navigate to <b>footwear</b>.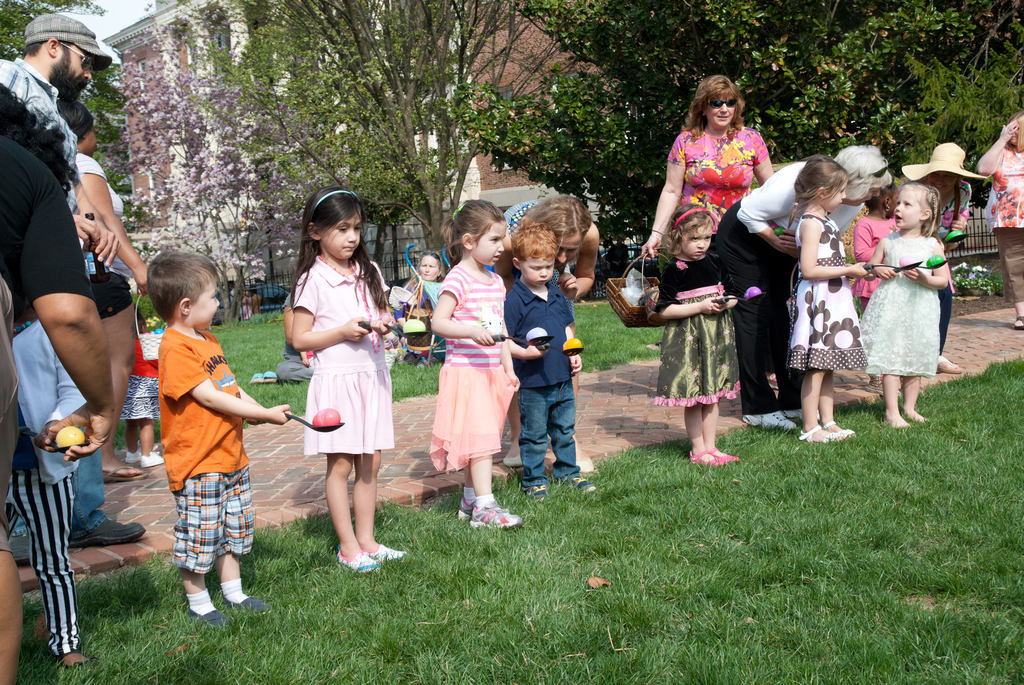
Navigation target: left=688, top=446, right=724, bottom=474.
